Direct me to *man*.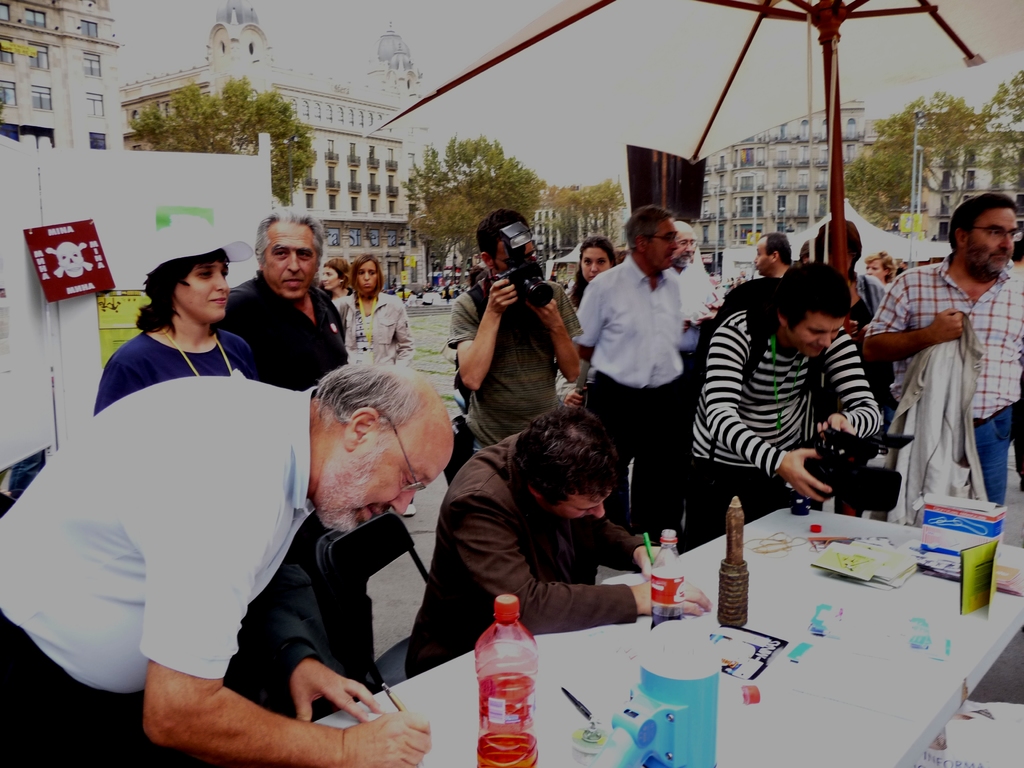
Direction: Rect(865, 191, 1023, 506).
